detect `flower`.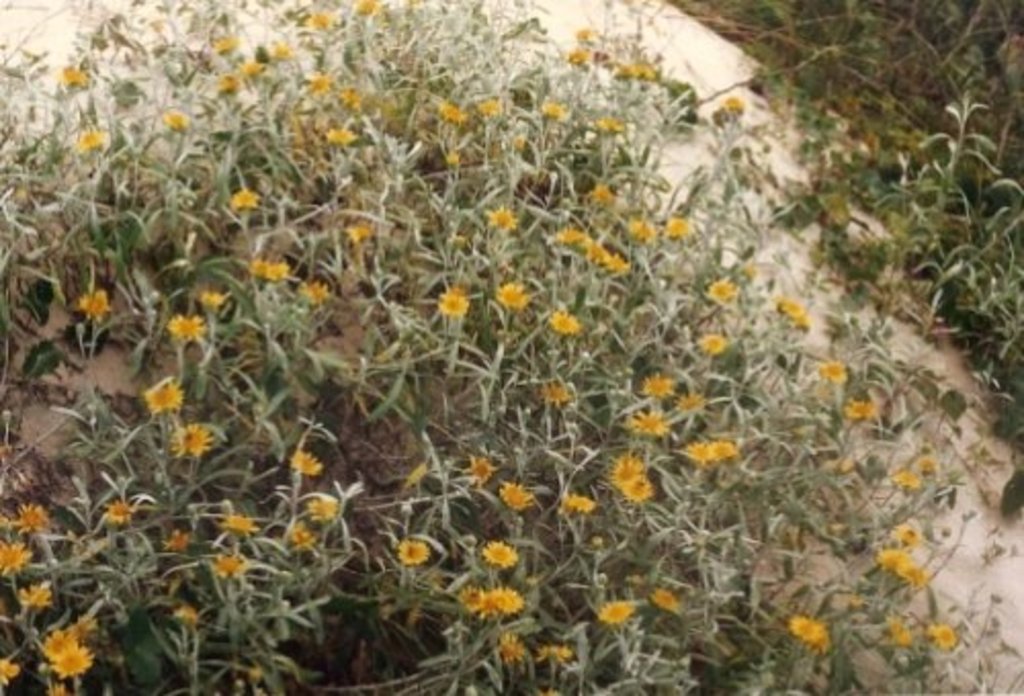
Detected at detection(291, 446, 326, 475).
